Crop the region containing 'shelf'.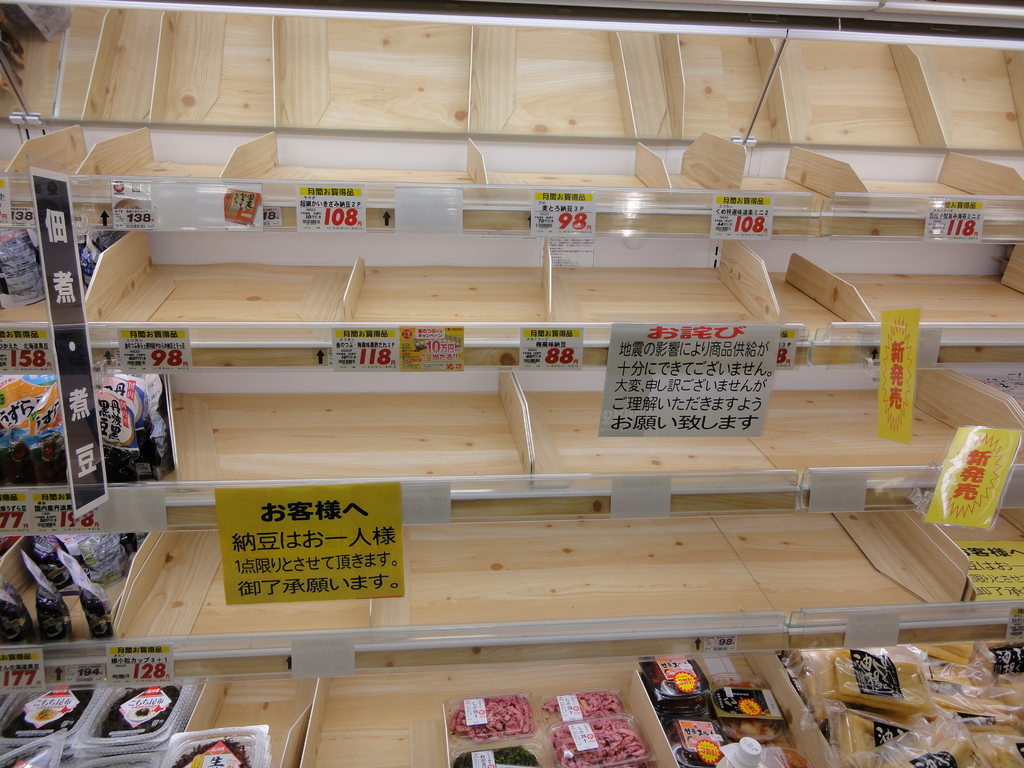
Crop region: x1=0 y1=0 x2=1023 y2=767.
